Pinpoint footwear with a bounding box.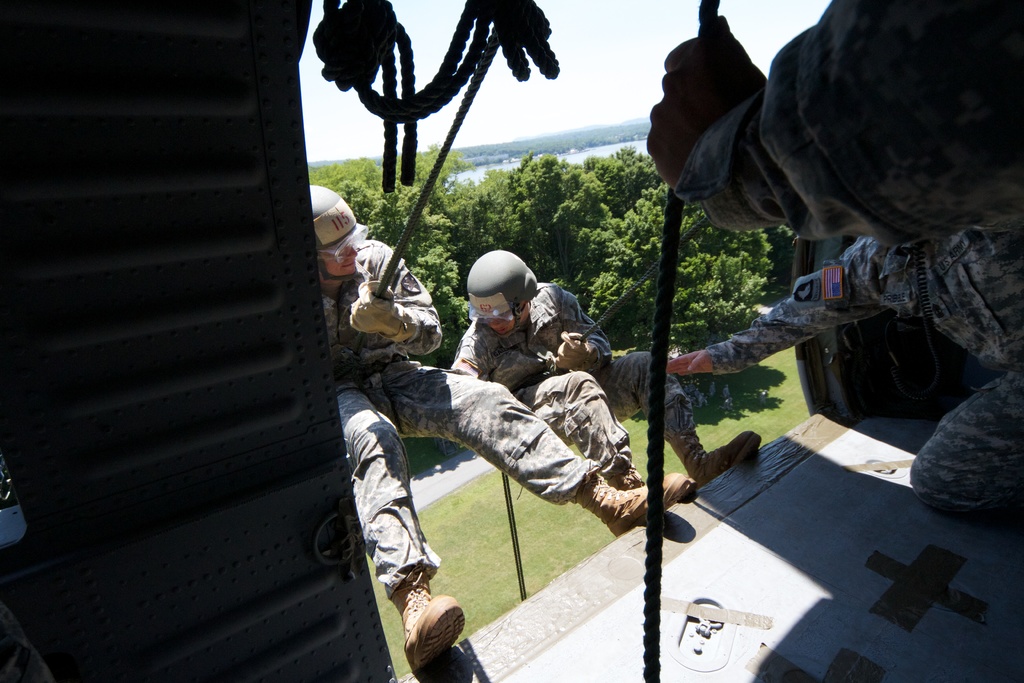
666:425:755:483.
